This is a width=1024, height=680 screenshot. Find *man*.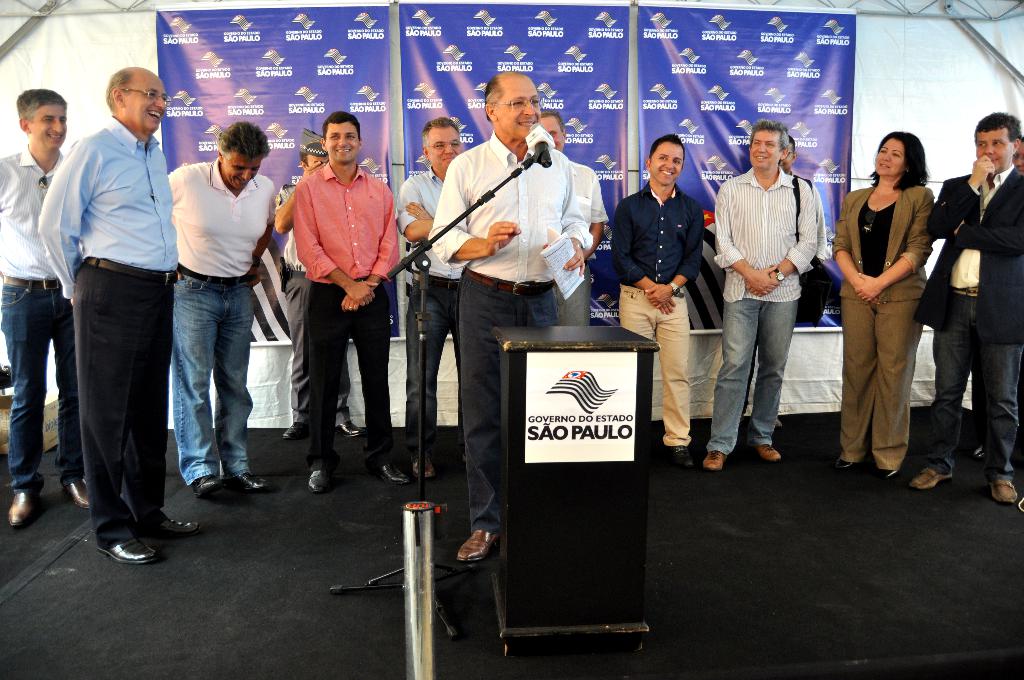
Bounding box: bbox=[165, 120, 282, 500].
